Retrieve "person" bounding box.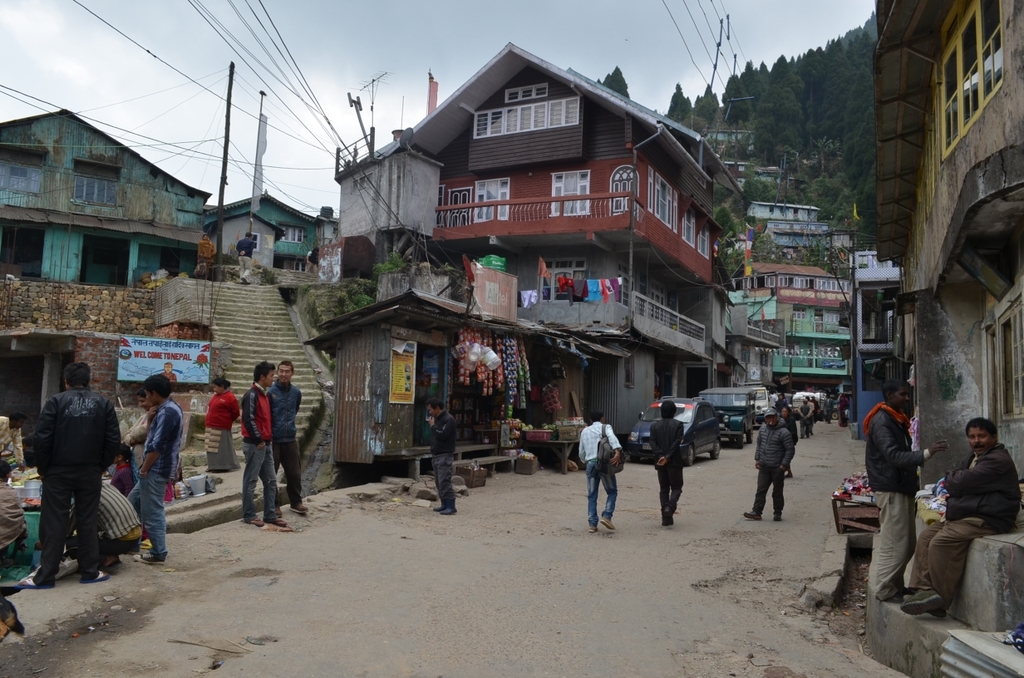
Bounding box: 17,364,190,592.
